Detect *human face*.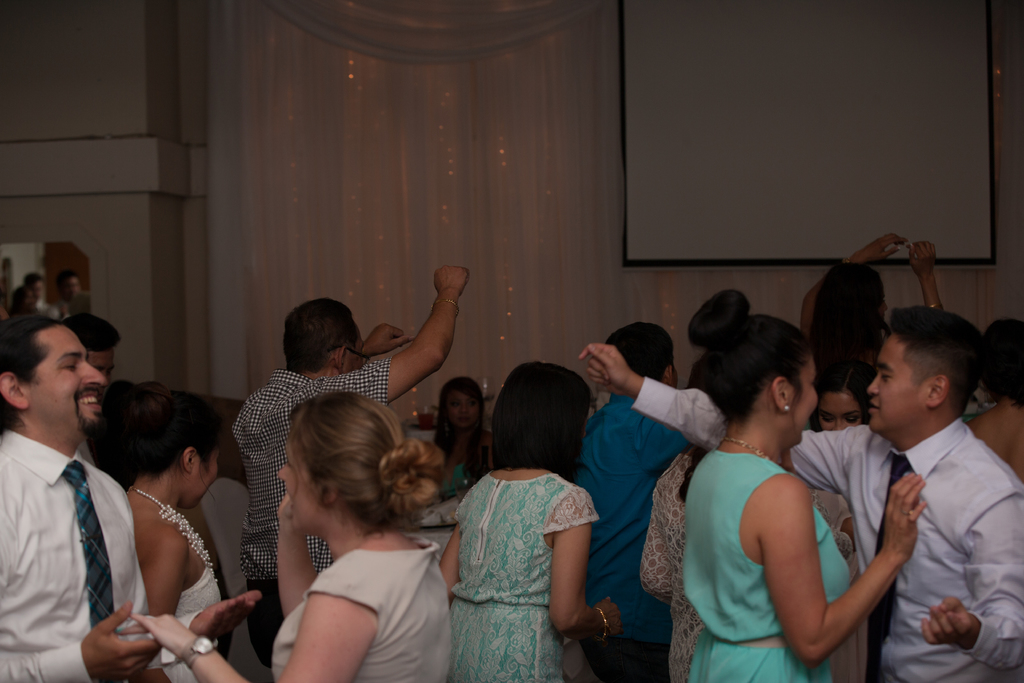
Detected at <region>189, 451, 220, 504</region>.
